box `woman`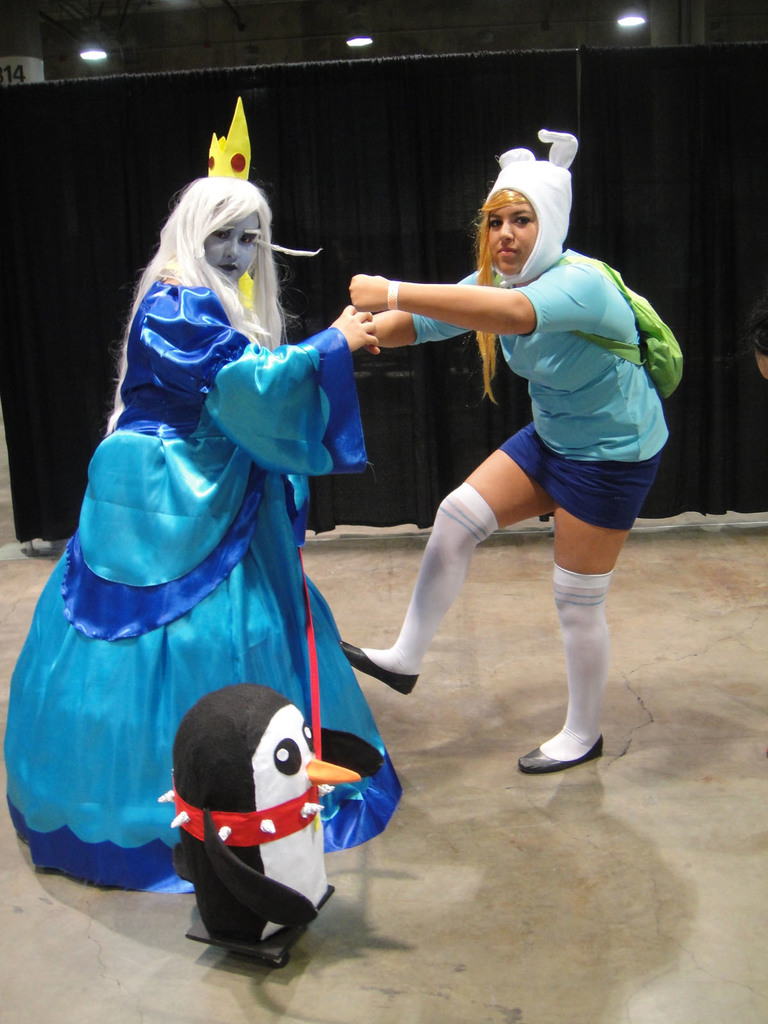
<region>331, 122, 672, 785</region>
